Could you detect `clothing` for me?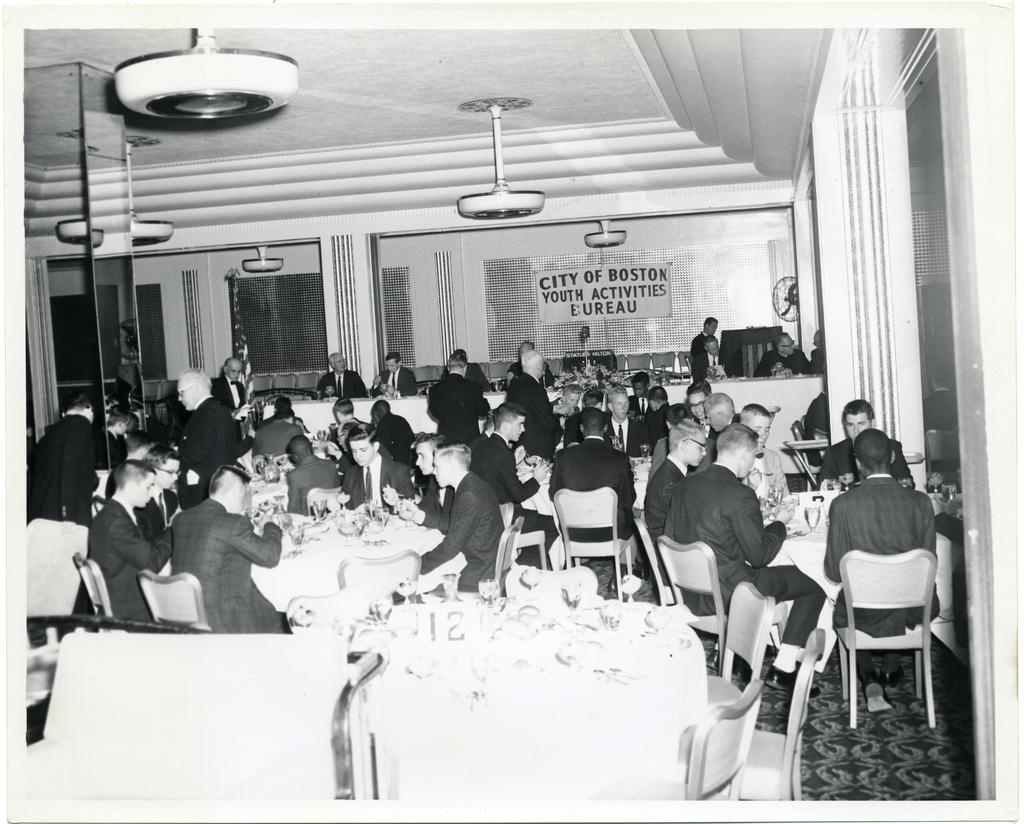
Detection result: [751, 346, 812, 378].
